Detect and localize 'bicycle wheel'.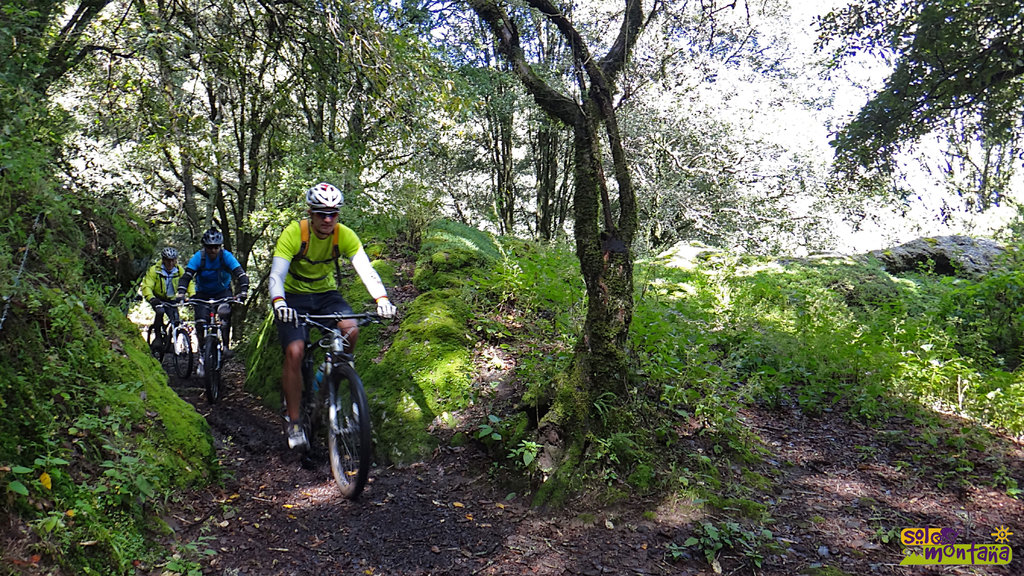
Localized at x1=166 y1=321 x2=198 y2=376.
